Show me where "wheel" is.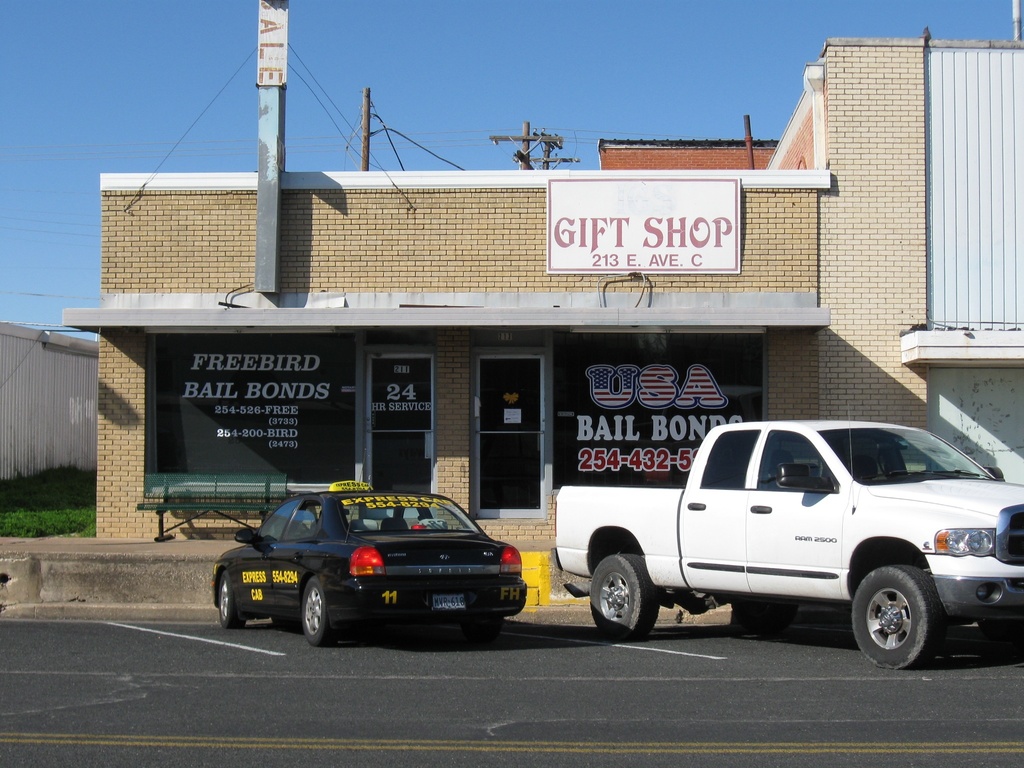
"wheel" is at (300,570,332,647).
